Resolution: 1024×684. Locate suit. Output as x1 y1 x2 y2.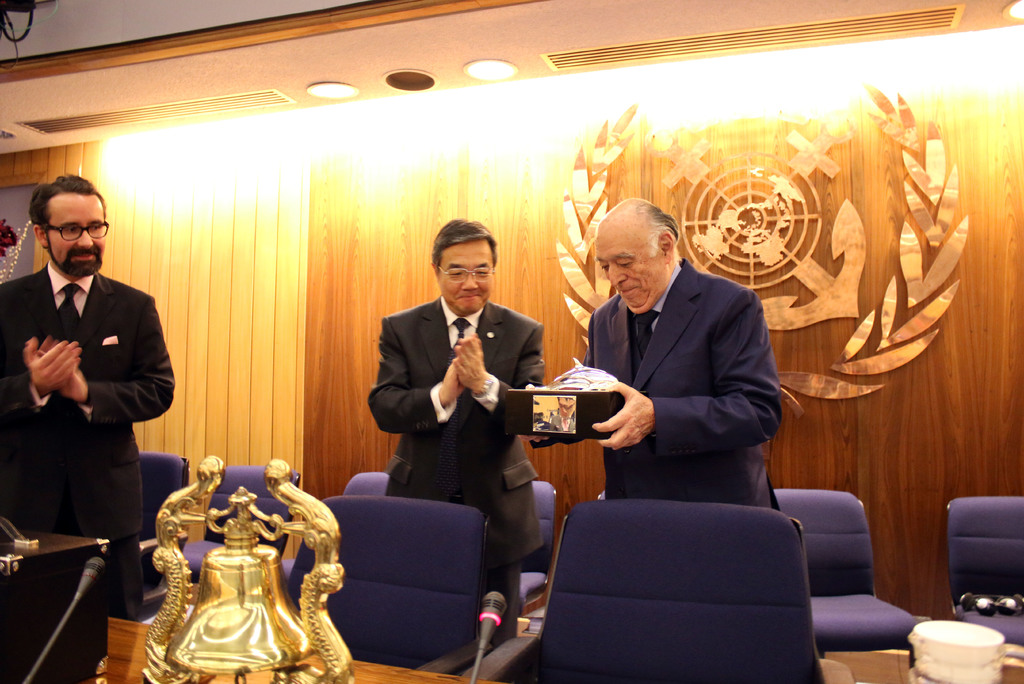
575 253 786 511.
